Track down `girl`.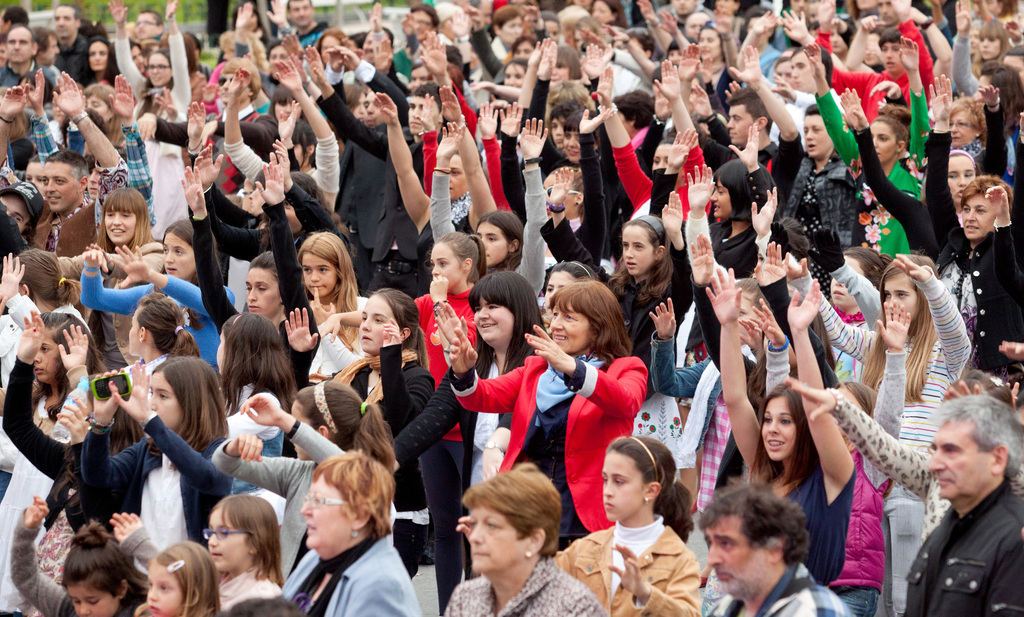
Tracked to rect(840, 81, 984, 247).
